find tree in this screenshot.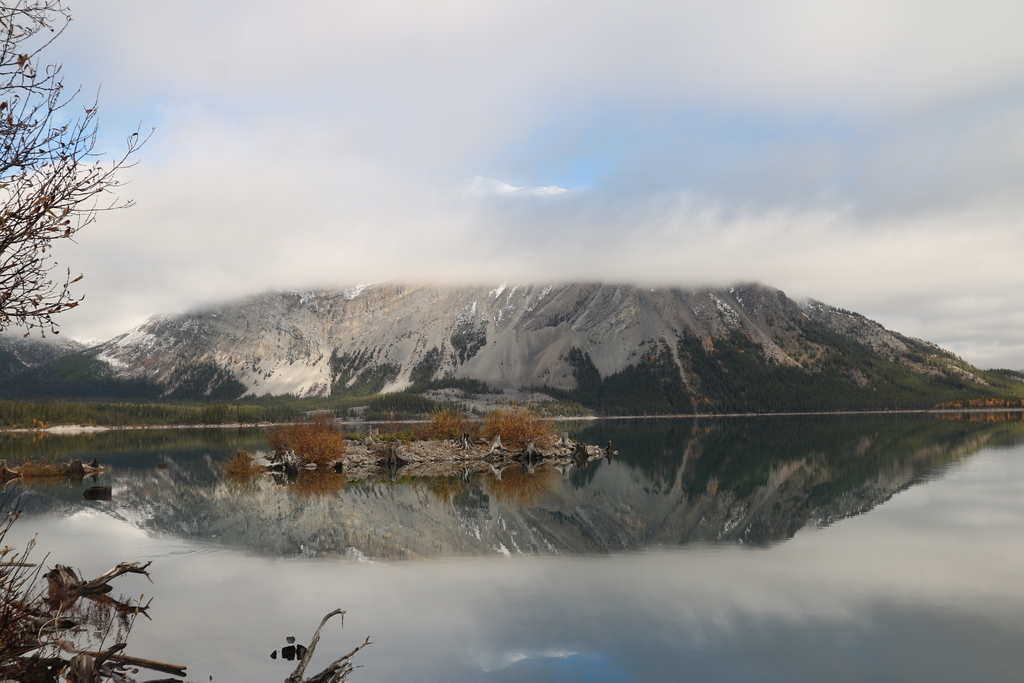
The bounding box for tree is BBox(1, 1, 155, 338).
